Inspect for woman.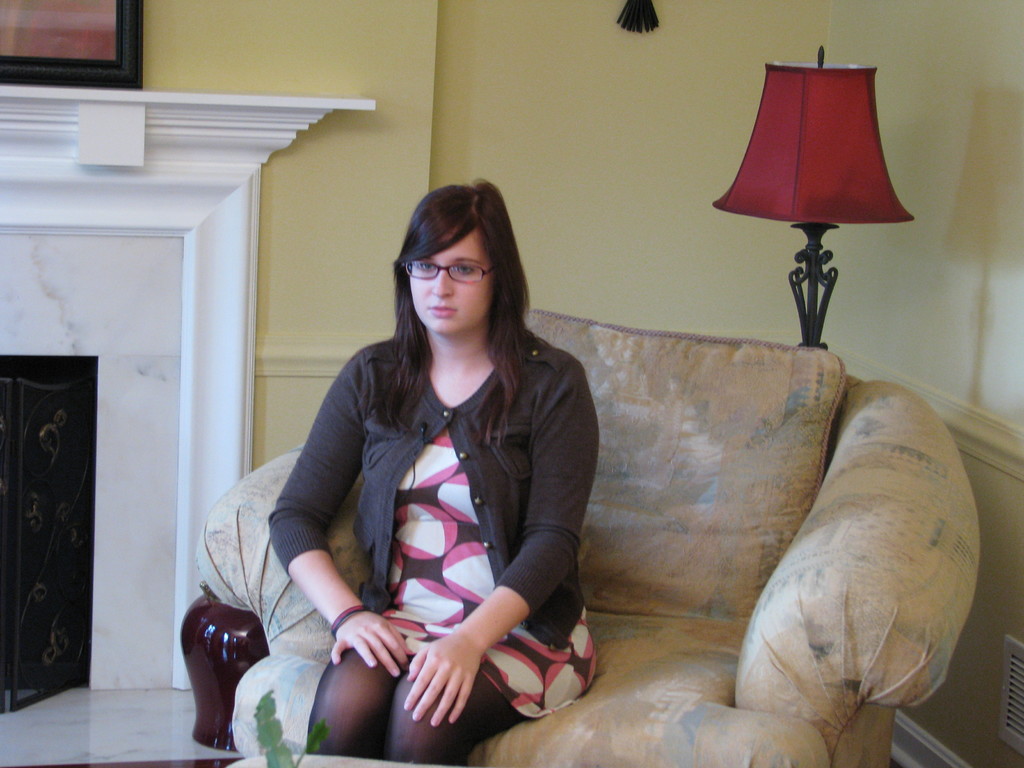
Inspection: locate(256, 179, 601, 755).
